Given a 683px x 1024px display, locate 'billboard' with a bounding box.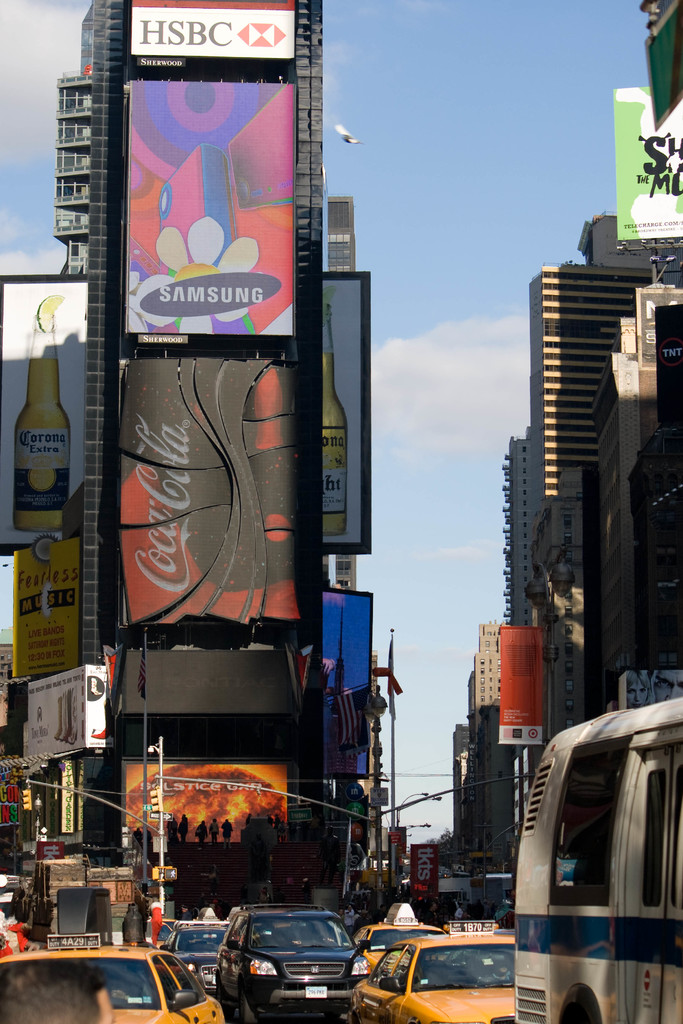
Located: [left=316, top=589, right=375, bottom=769].
